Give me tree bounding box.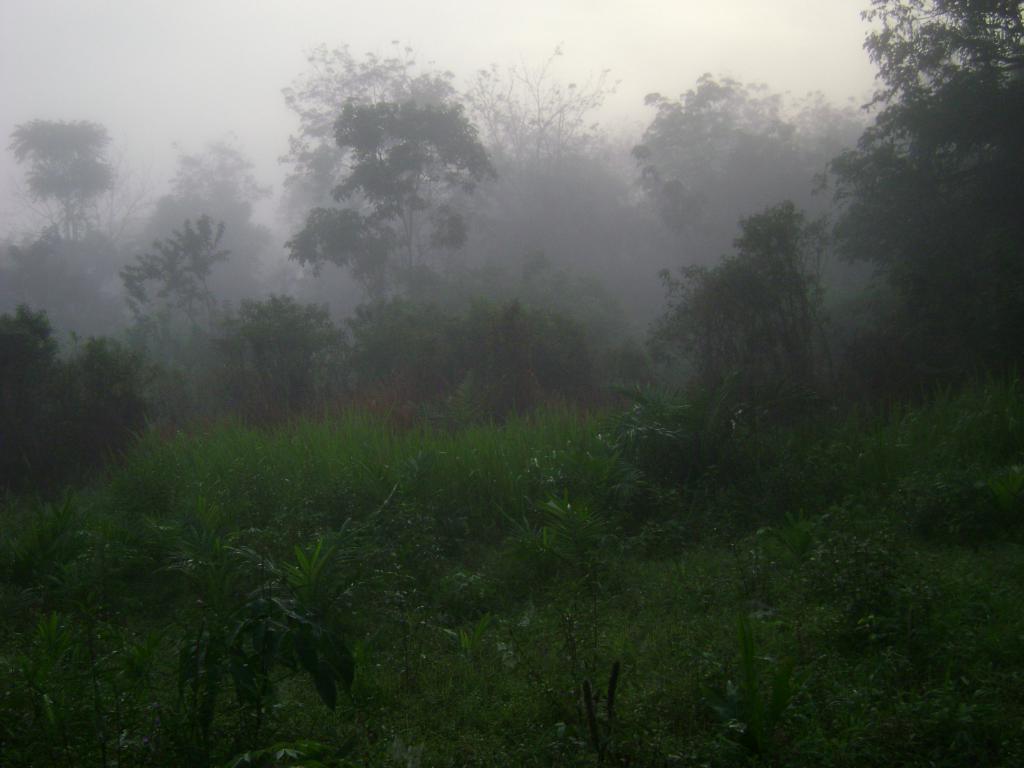
left=196, top=289, right=356, bottom=438.
